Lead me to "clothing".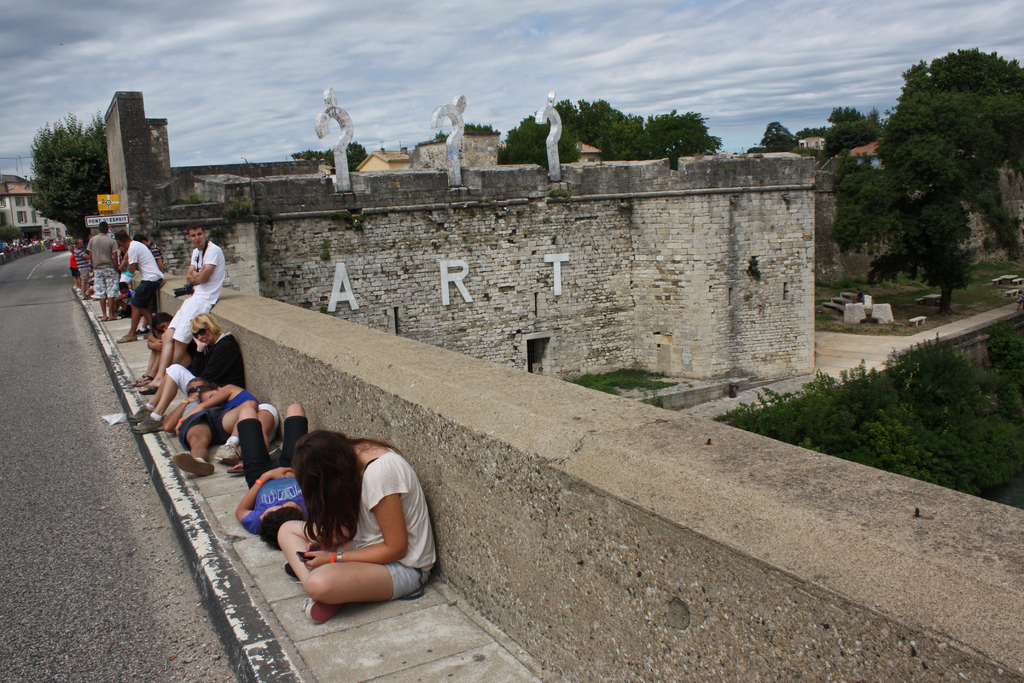
Lead to {"x1": 158, "y1": 228, "x2": 218, "y2": 351}.
